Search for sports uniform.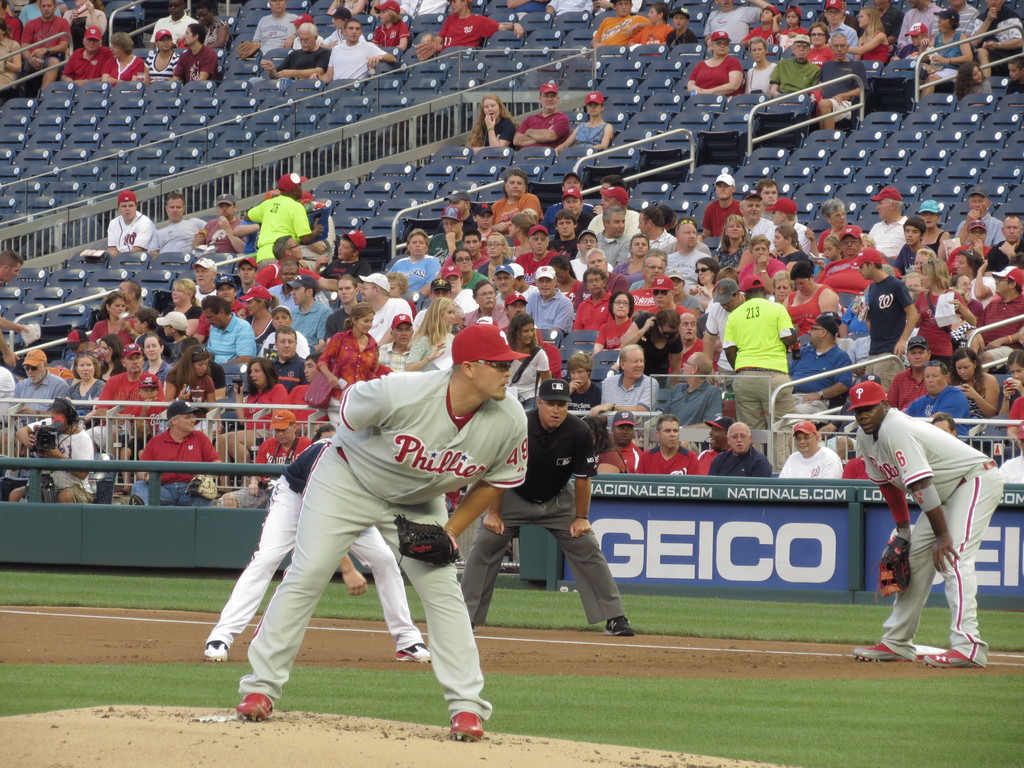
Found at [x1=840, y1=404, x2=1016, y2=669].
